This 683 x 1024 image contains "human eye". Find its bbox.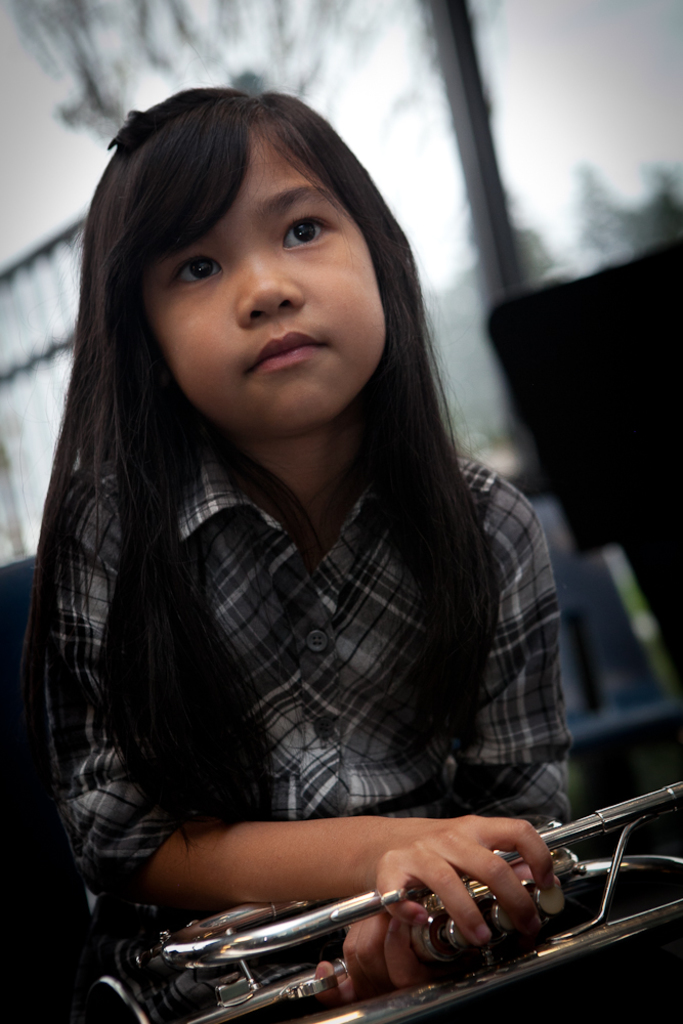
259:186:342:255.
